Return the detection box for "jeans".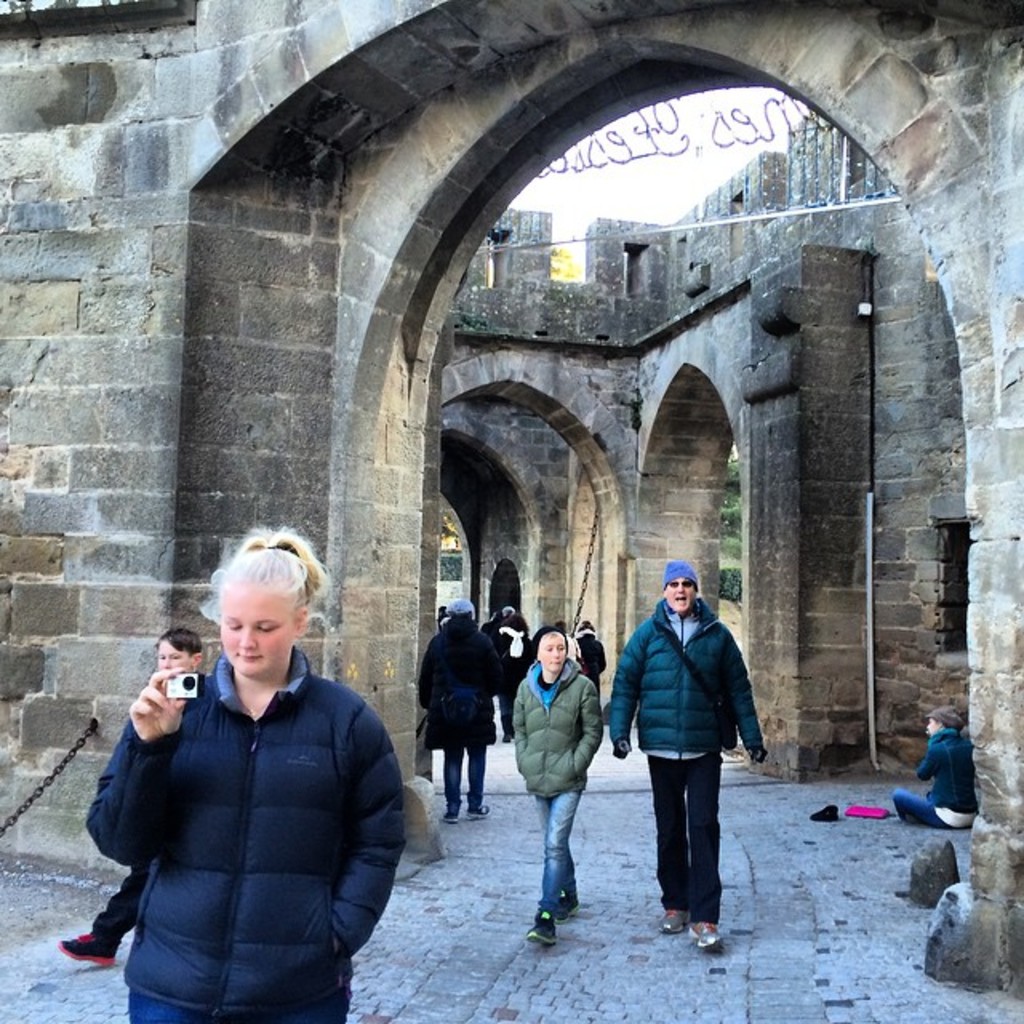
[x1=442, y1=749, x2=482, y2=813].
